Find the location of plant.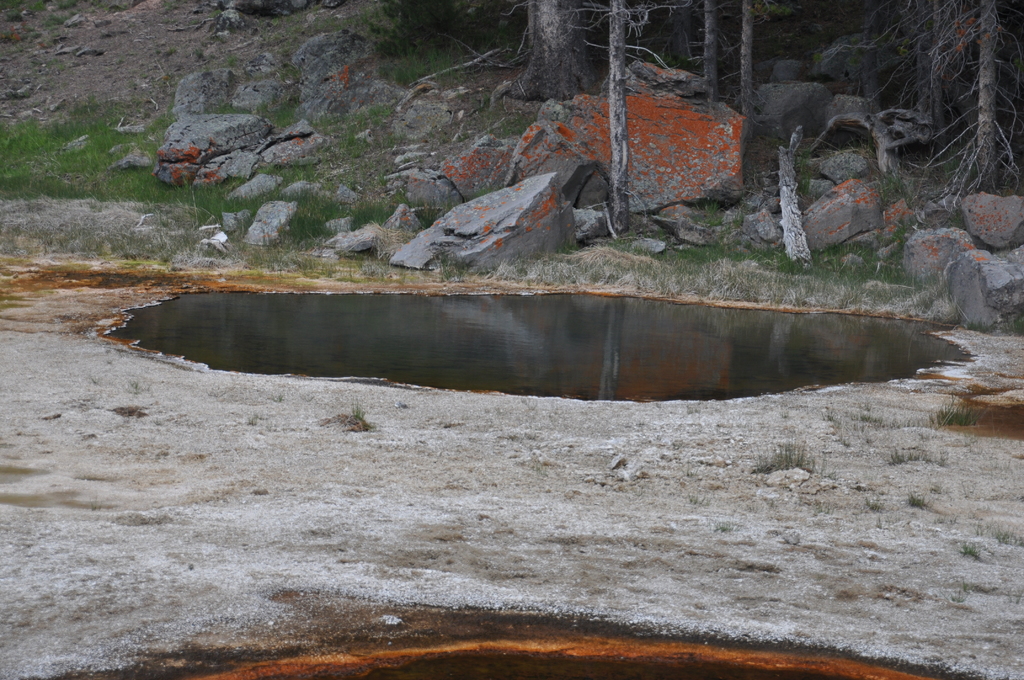
Location: 28, 0, 52, 14.
